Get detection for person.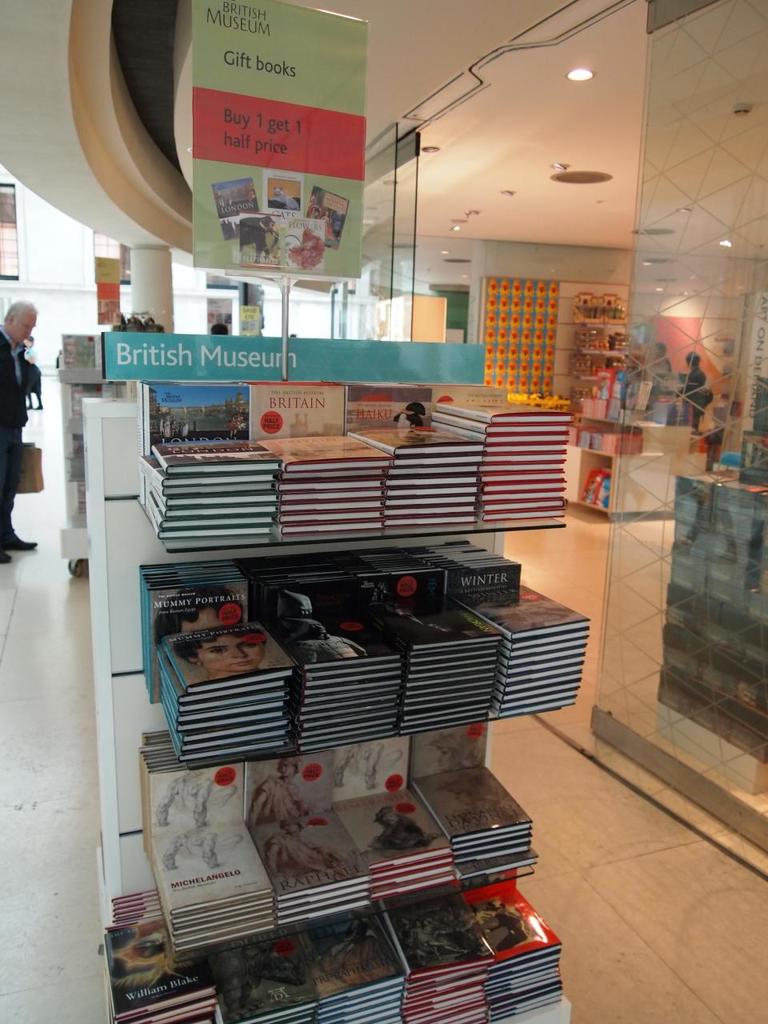
Detection: [left=204, top=323, right=232, bottom=335].
